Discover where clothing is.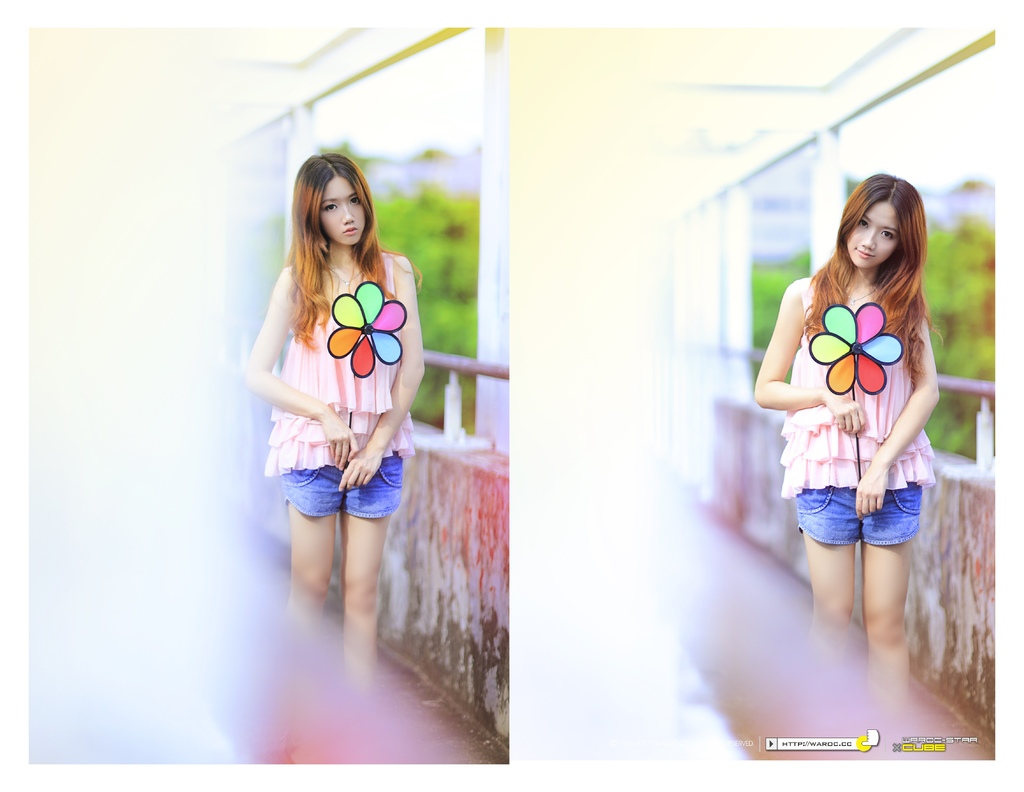
Discovered at Rect(778, 256, 930, 577).
